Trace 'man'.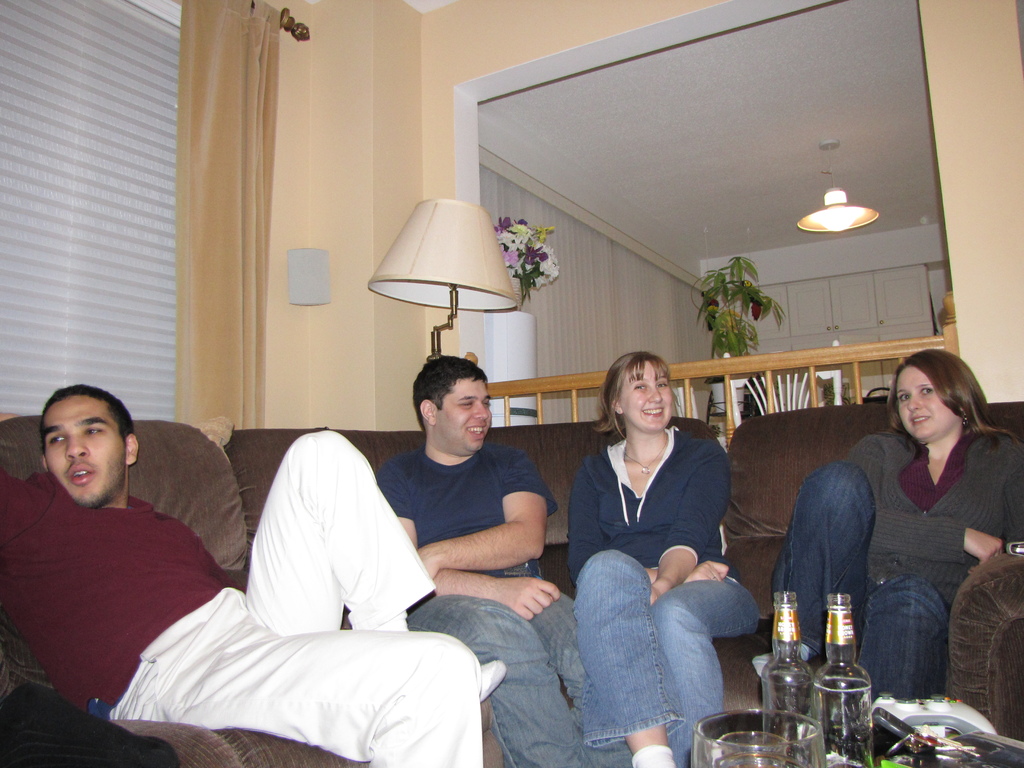
Traced to rect(0, 384, 509, 767).
